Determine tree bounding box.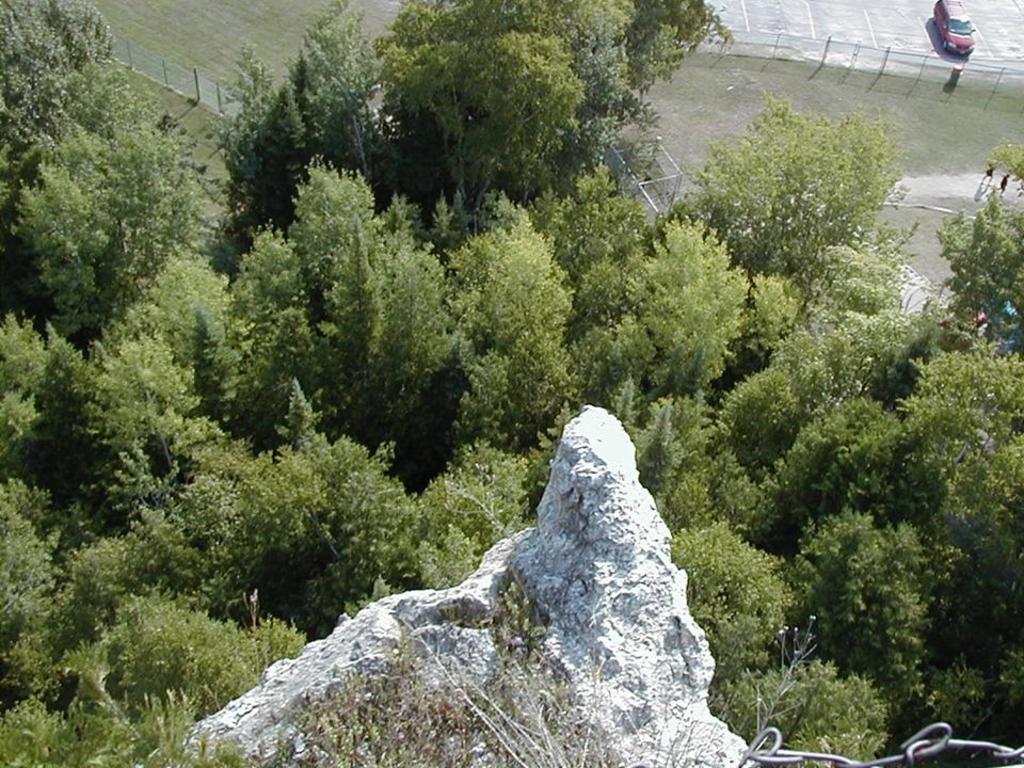
Determined: [x1=0, y1=2, x2=107, y2=247].
